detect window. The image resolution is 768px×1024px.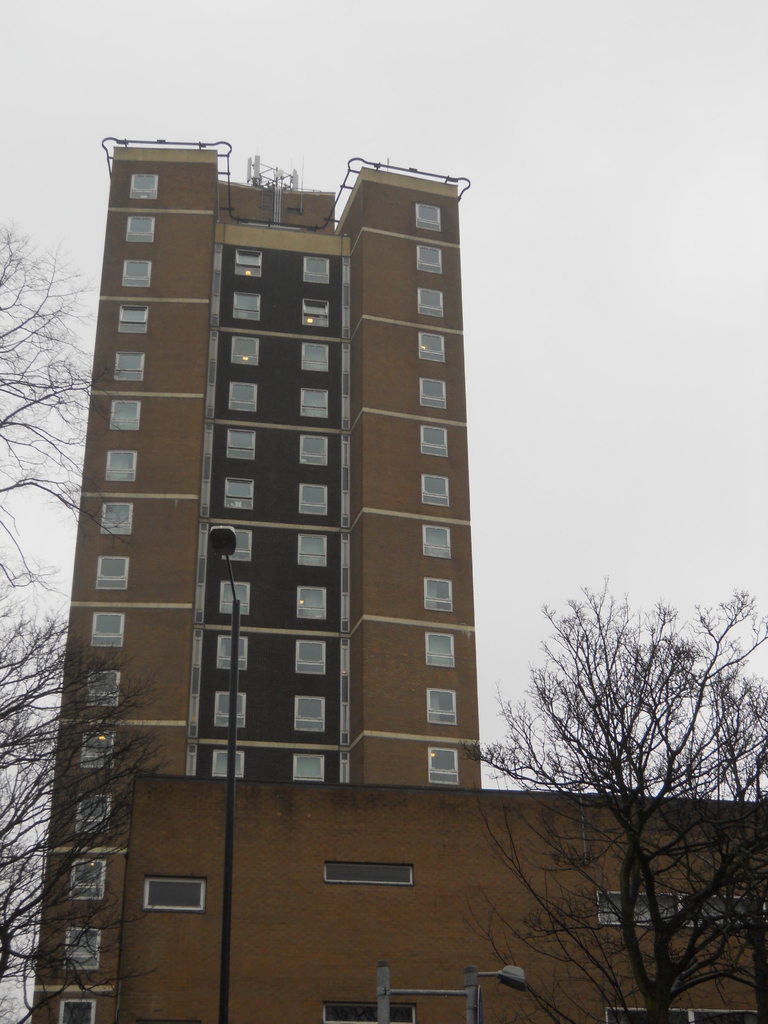
119/305/149/333.
